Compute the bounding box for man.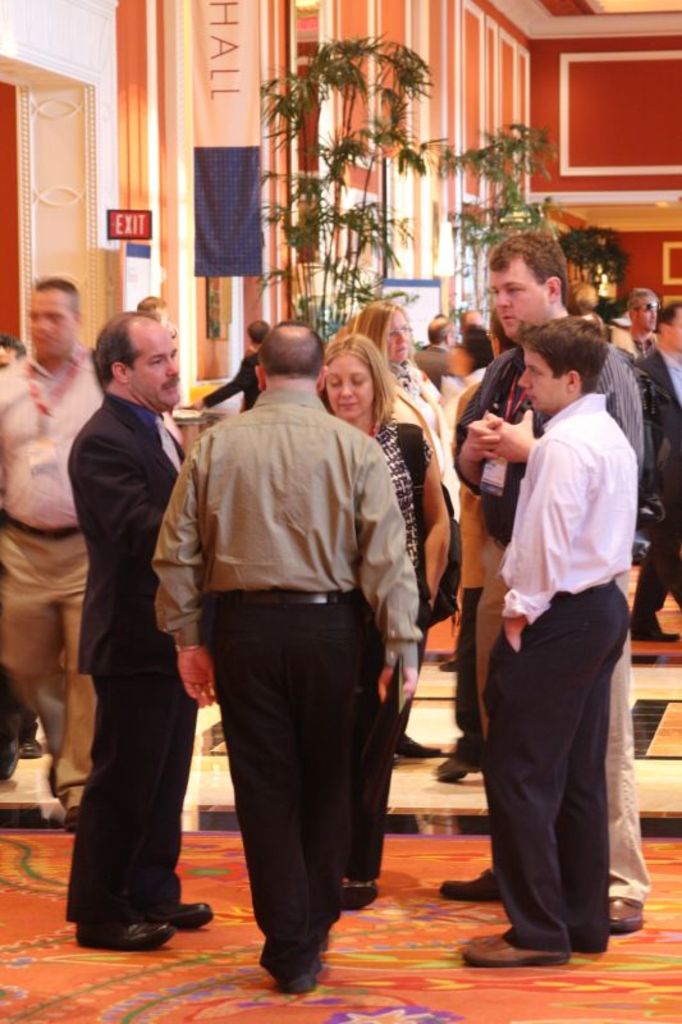
(645, 300, 681, 608).
